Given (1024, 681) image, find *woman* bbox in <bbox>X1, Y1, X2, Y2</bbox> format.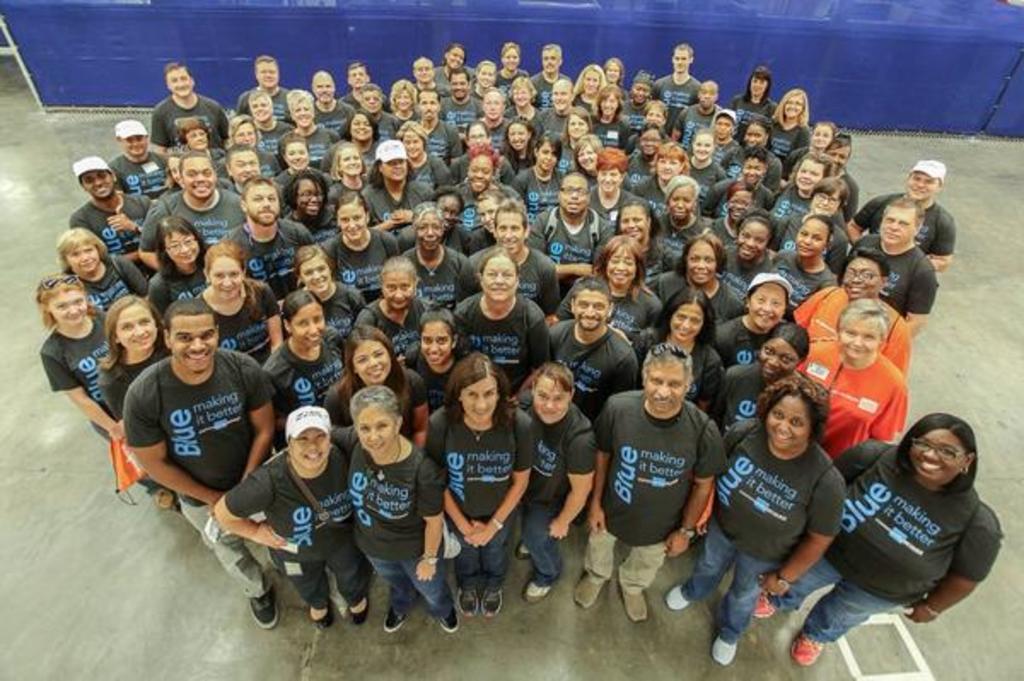
<bbox>498, 113, 538, 174</bbox>.
